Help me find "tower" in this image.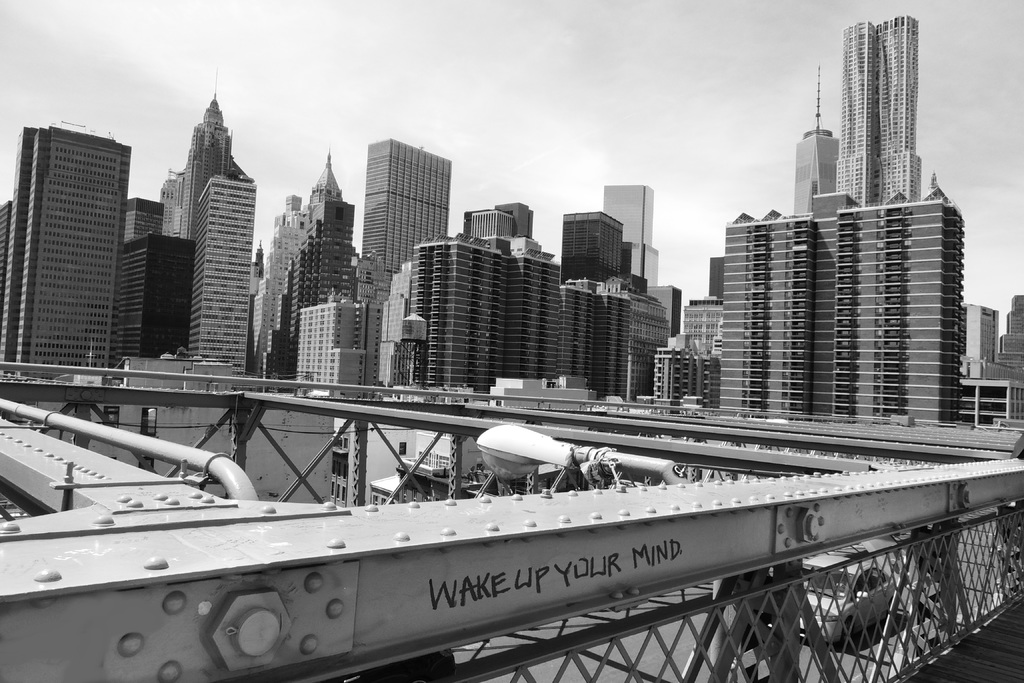
Found it: l=116, t=197, r=155, b=234.
